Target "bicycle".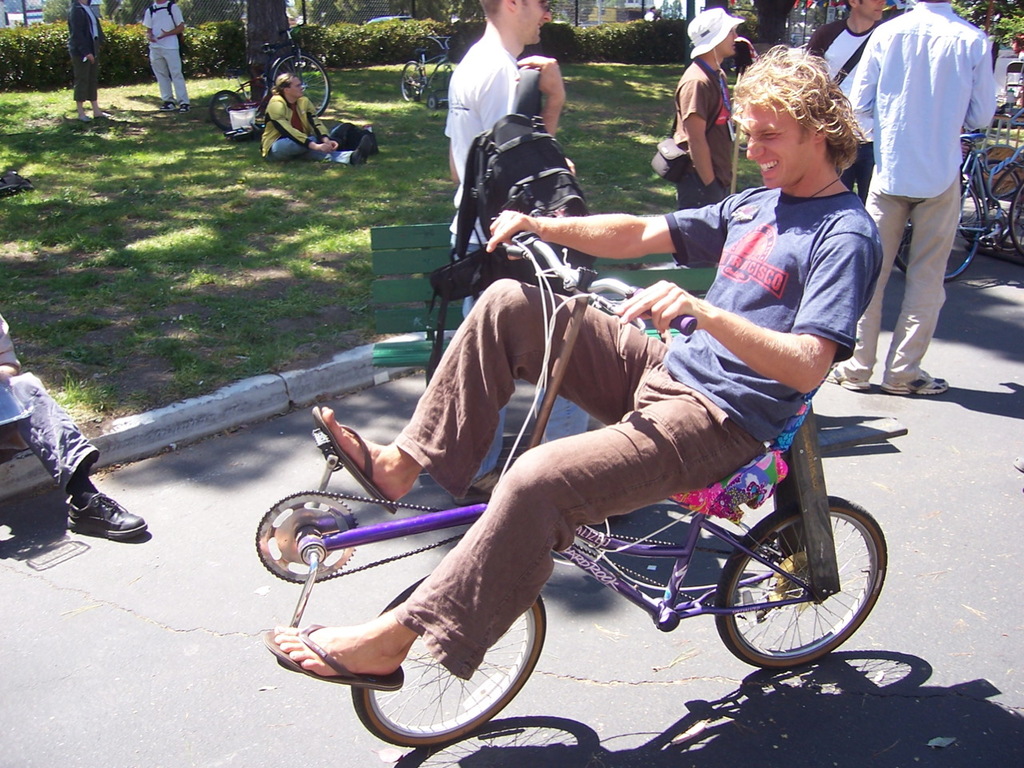
Target region: pyautogui.locateOnScreen(394, 42, 466, 112).
